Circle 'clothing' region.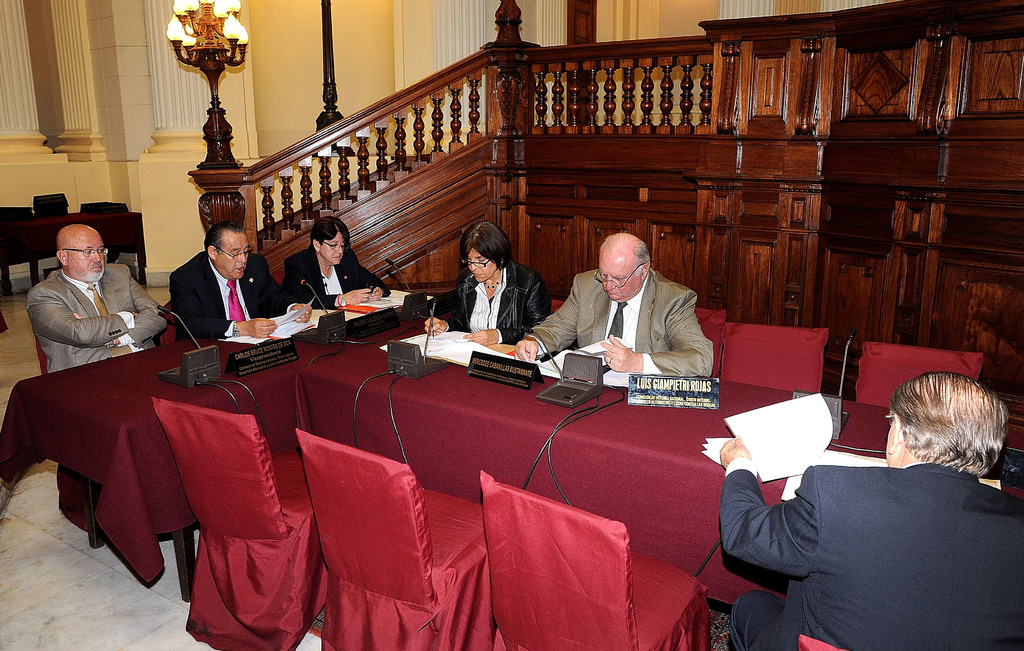
Region: 20:243:163:377.
